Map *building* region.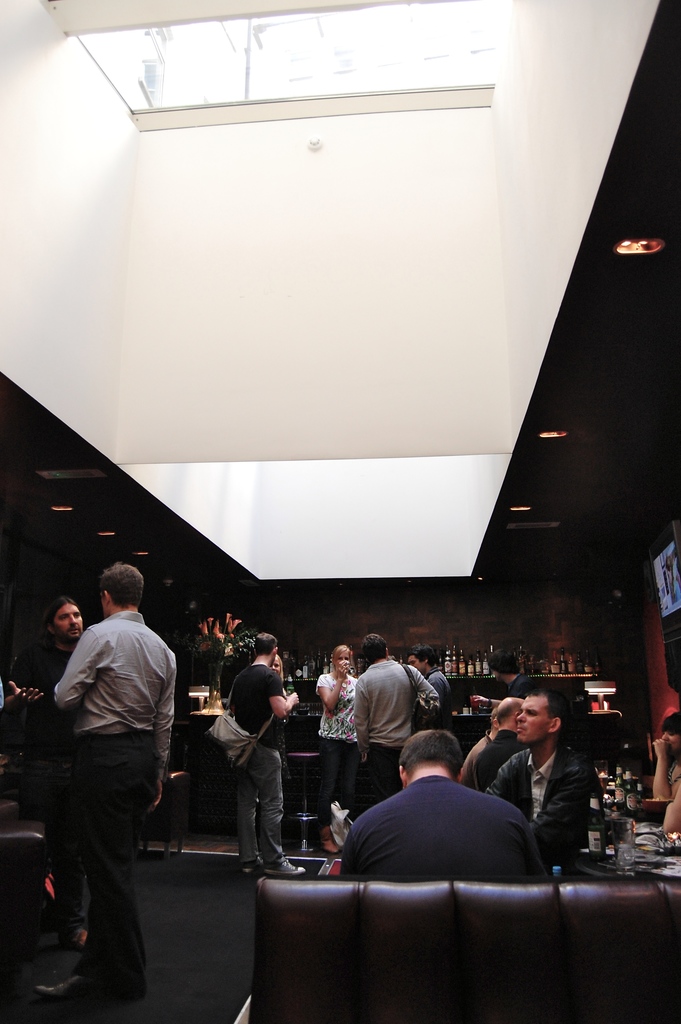
Mapped to (0, 0, 680, 1023).
